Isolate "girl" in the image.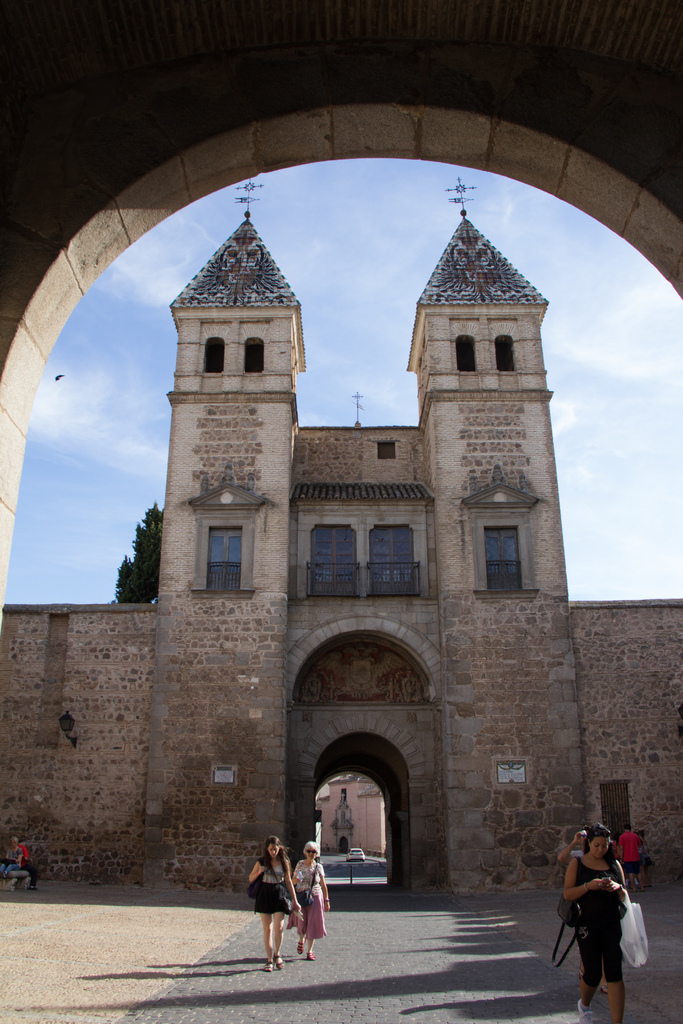
Isolated region: crop(249, 835, 299, 971).
